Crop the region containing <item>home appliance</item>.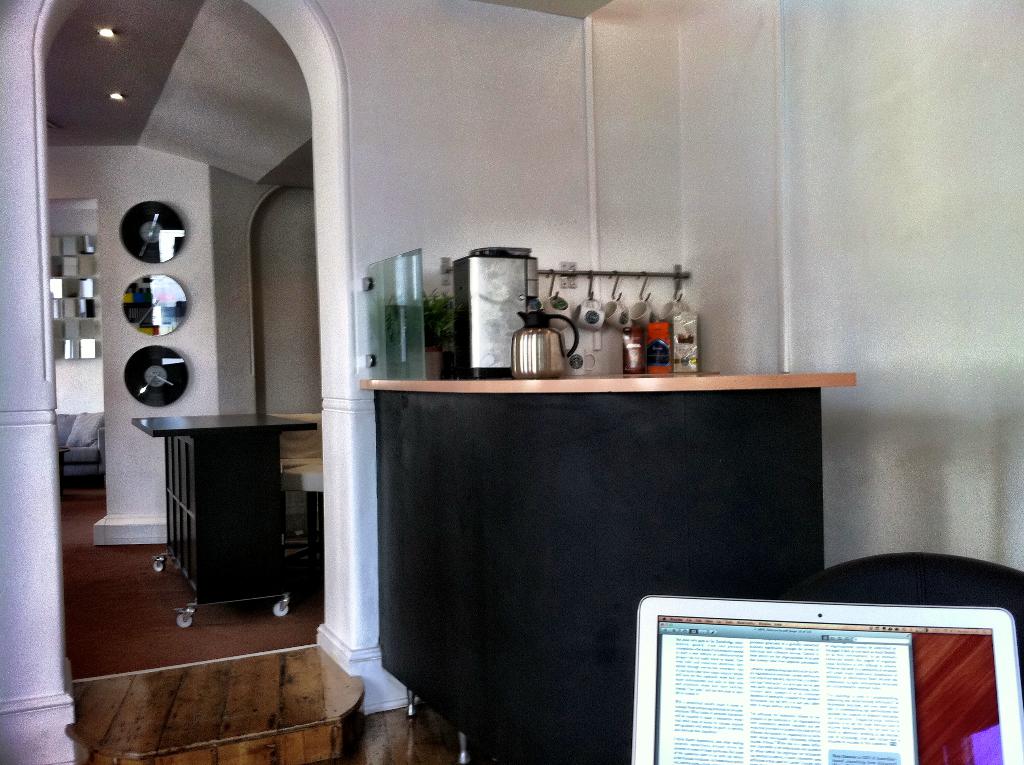
Crop region: (451, 241, 541, 381).
